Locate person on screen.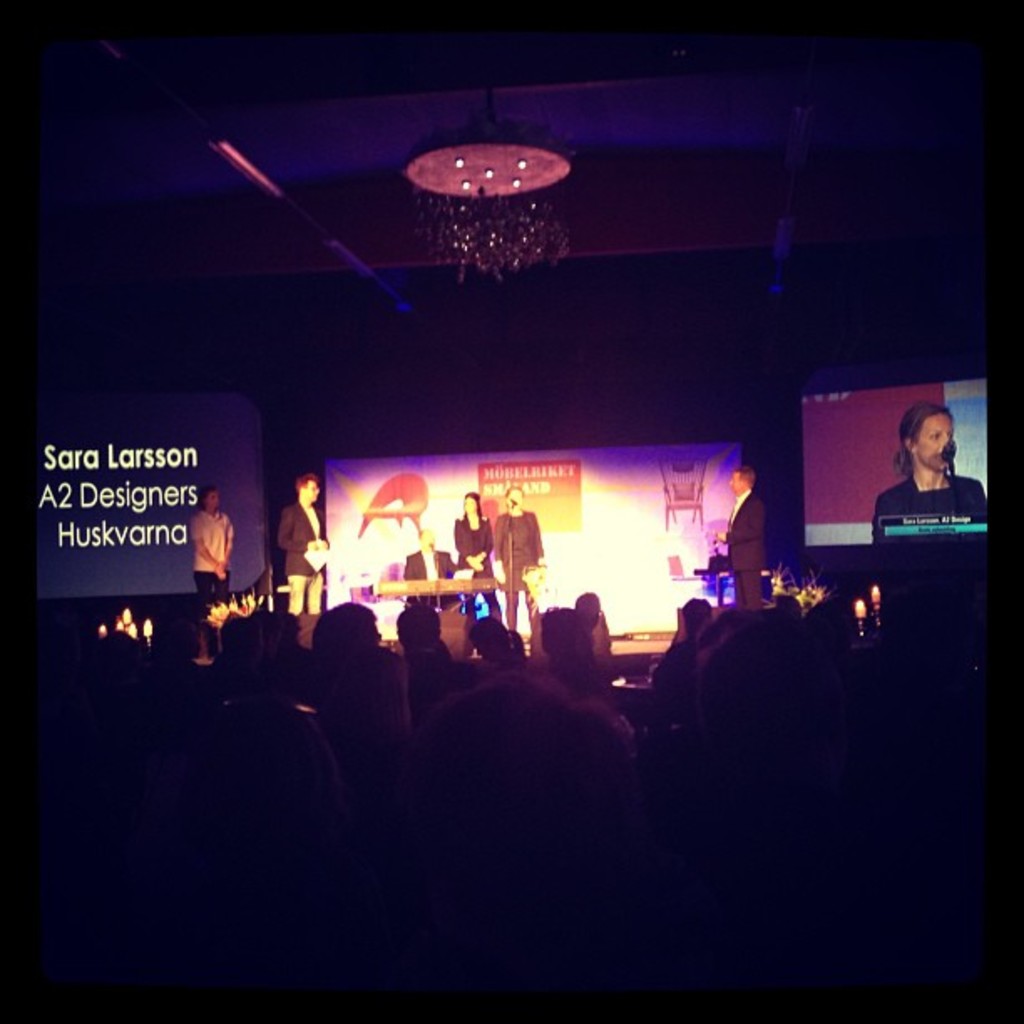
On screen at bbox=(445, 479, 497, 621).
